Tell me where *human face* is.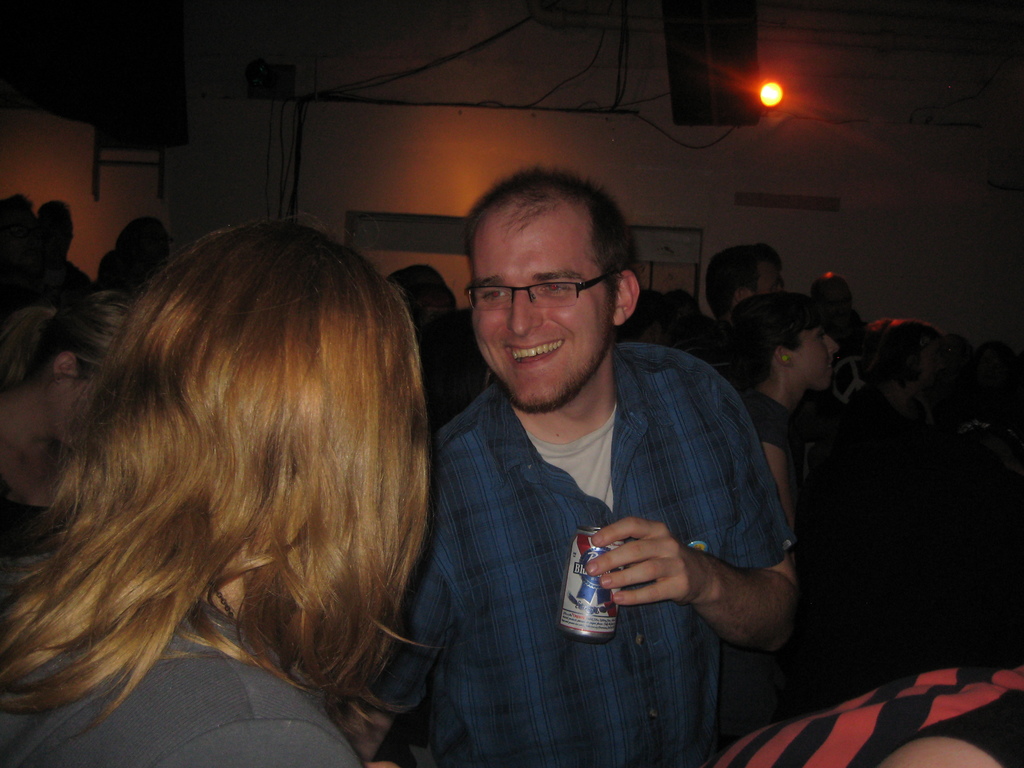
*human face* is at select_region(794, 323, 837, 389).
